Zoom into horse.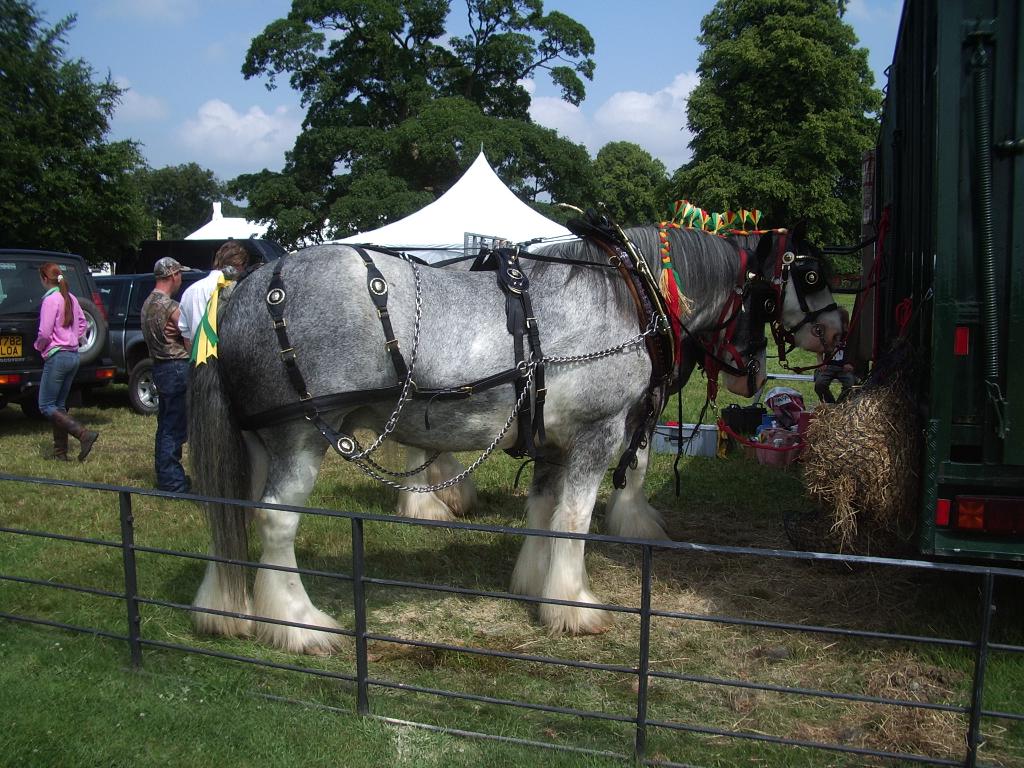
Zoom target: [189,231,775,655].
